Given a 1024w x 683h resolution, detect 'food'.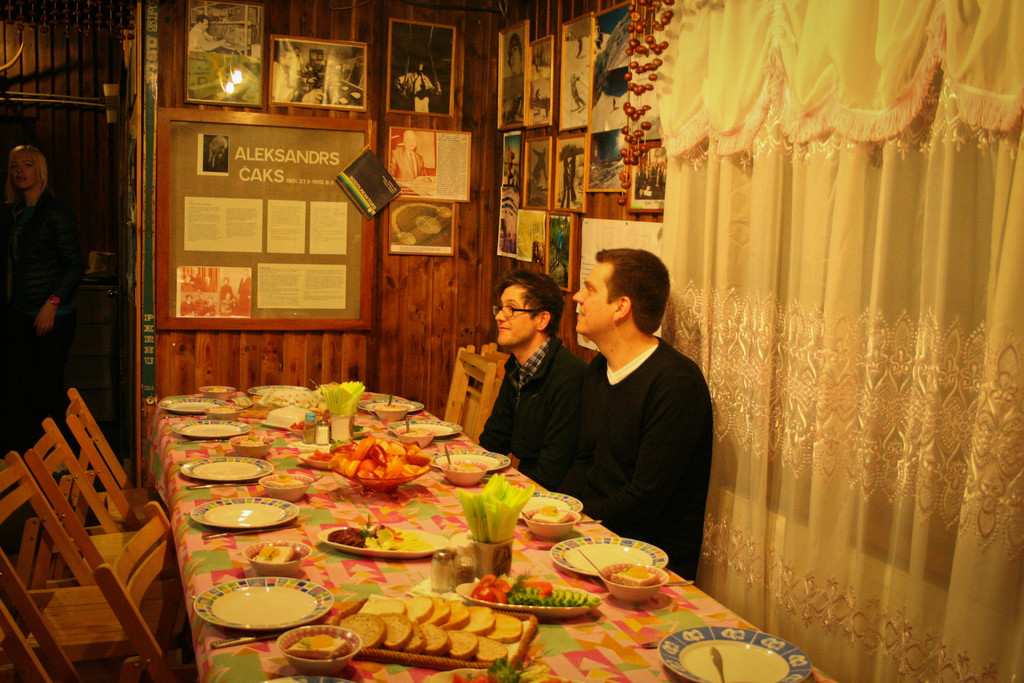
252, 543, 306, 563.
